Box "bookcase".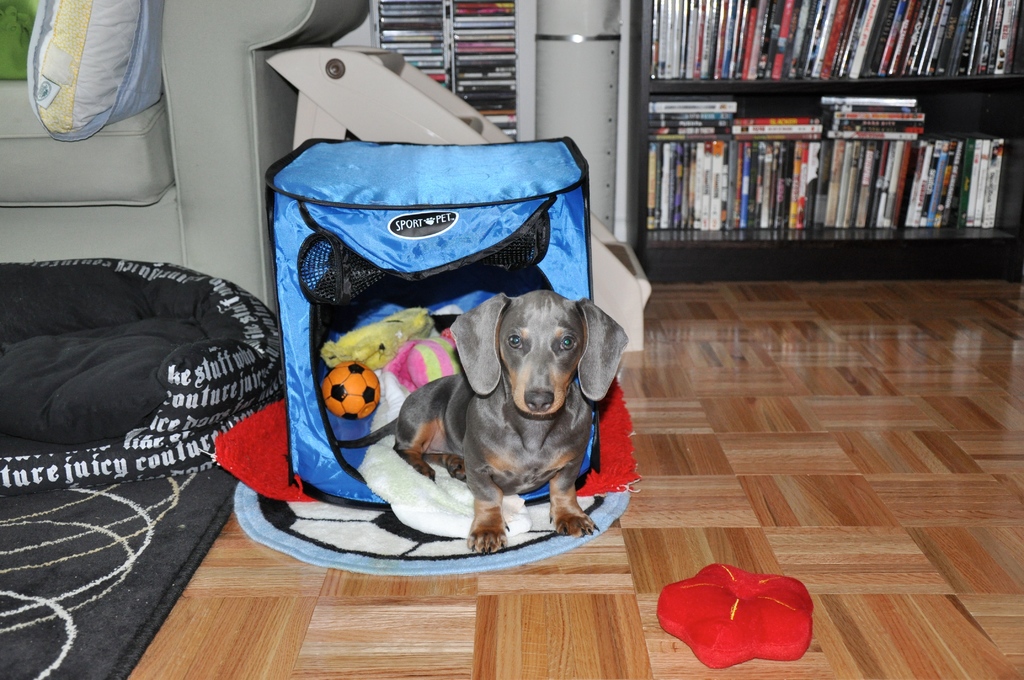
BBox(601, 10, 1023, 284).
